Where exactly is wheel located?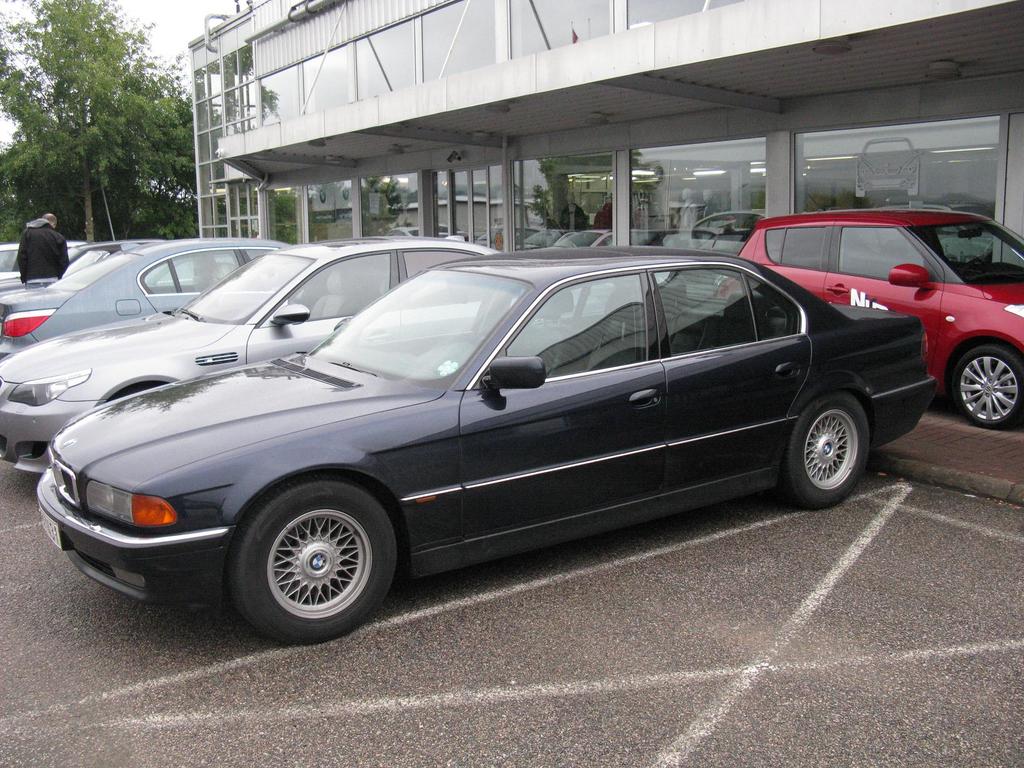
Its bounding box is (948, 340, 1023, 430).
